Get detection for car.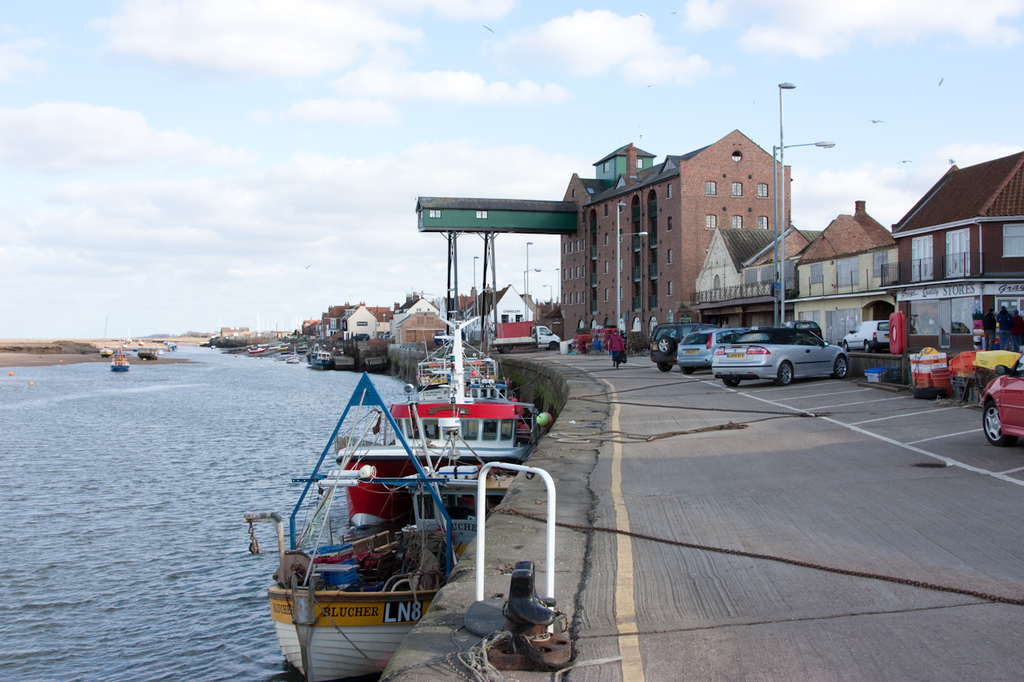
Detection: l=710, t=327, r=850, b=386.
